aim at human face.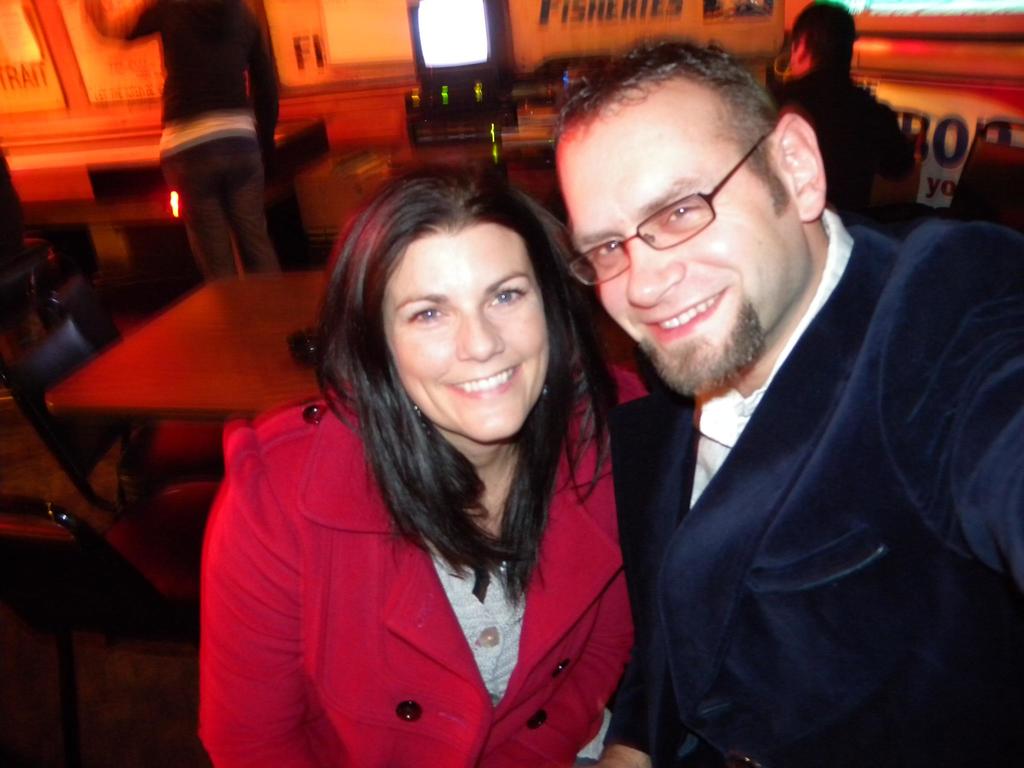
Aimed at 556 103 820 403.
